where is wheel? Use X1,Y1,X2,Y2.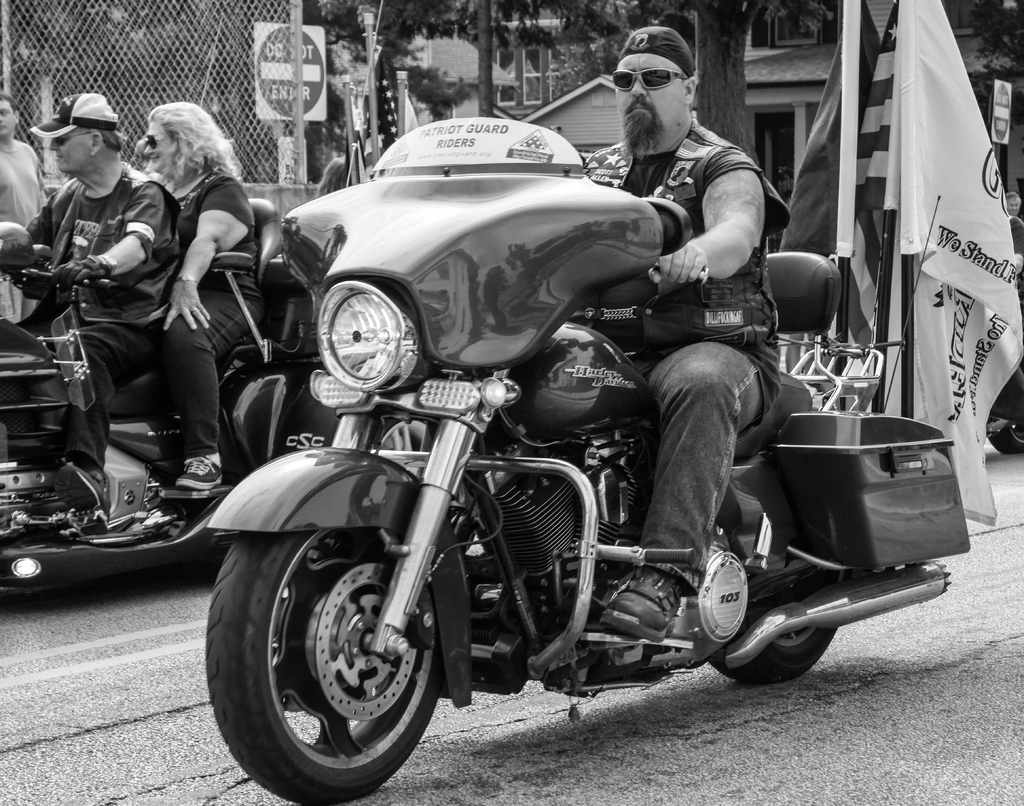
223,540,438,778.
